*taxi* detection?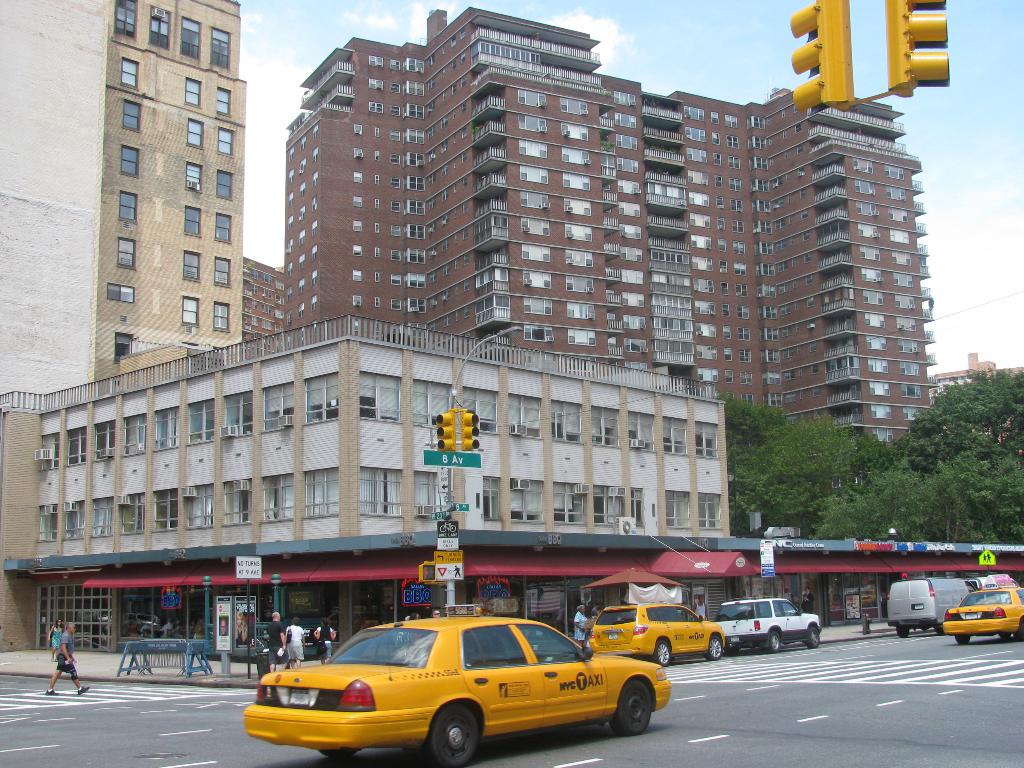
detection(584, 603, 727, 664)
